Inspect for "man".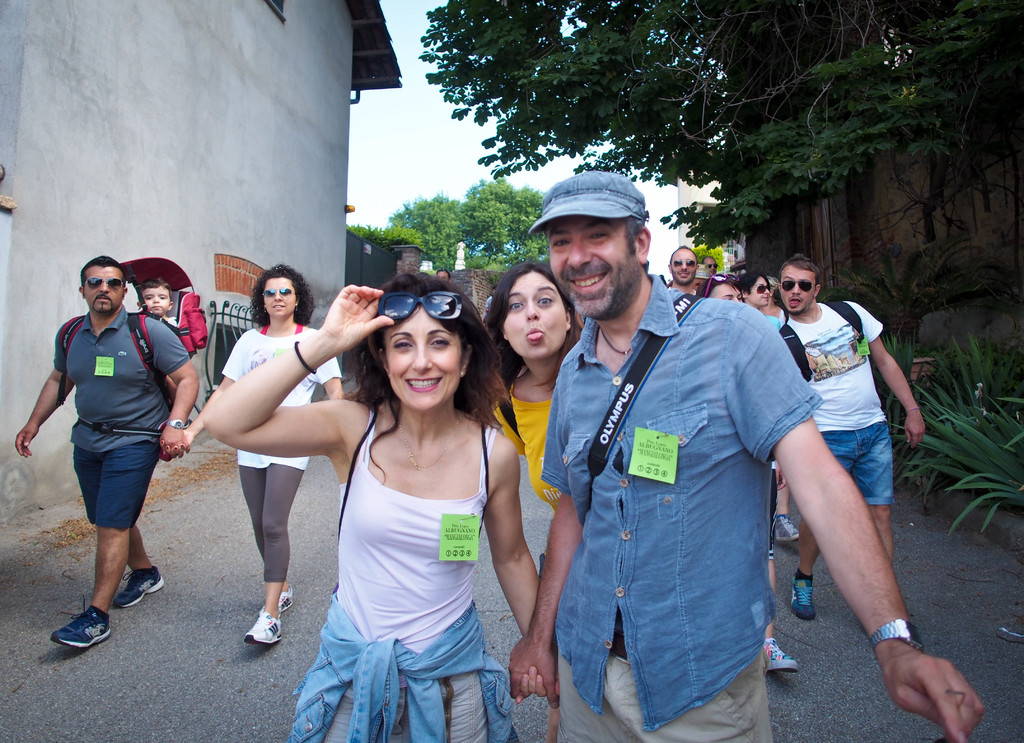
Inspection: [769, 250, 928, 648].
